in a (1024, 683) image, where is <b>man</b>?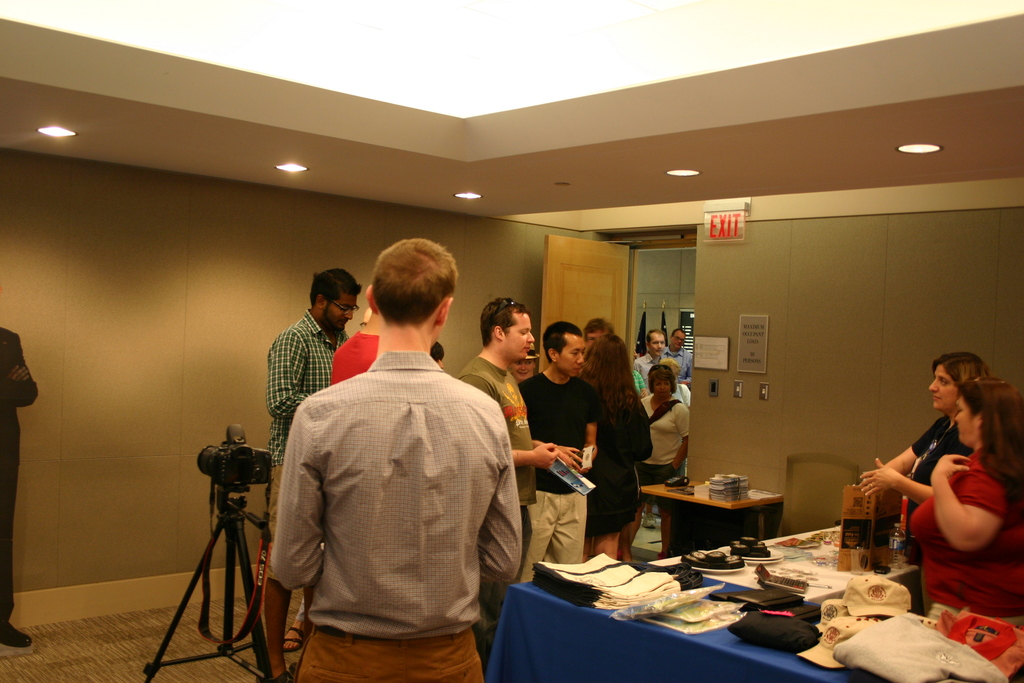
631, 329, 671, 399.
